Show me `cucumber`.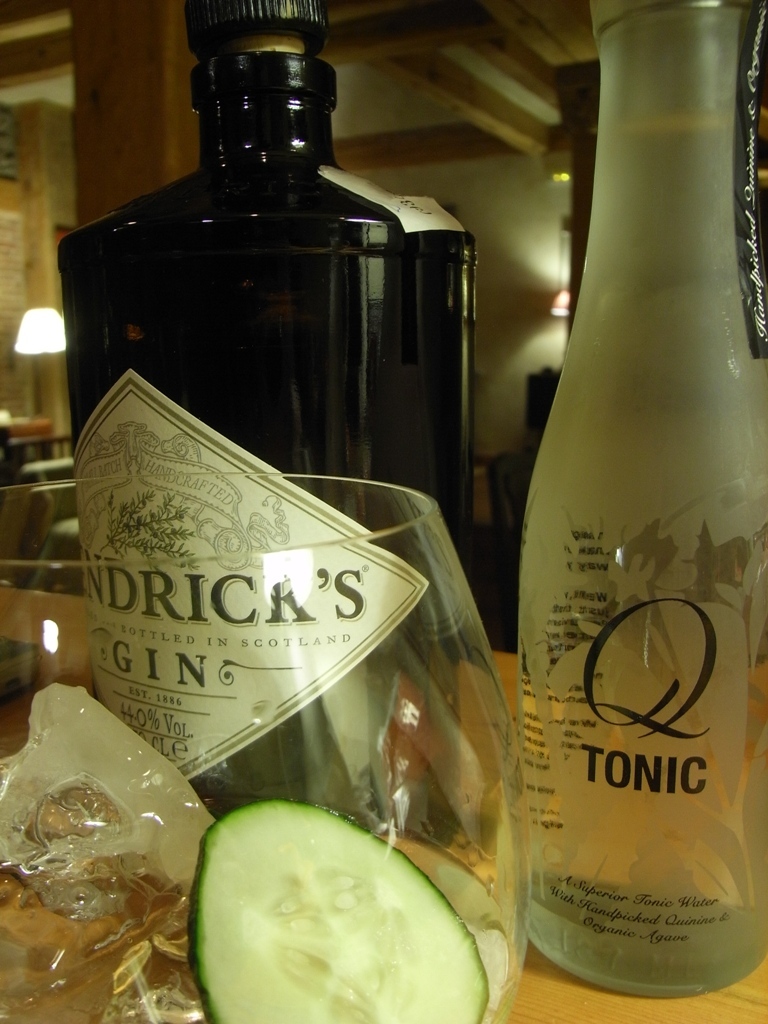
`cucumber` is here: region(184, 794, 487, 1006).
